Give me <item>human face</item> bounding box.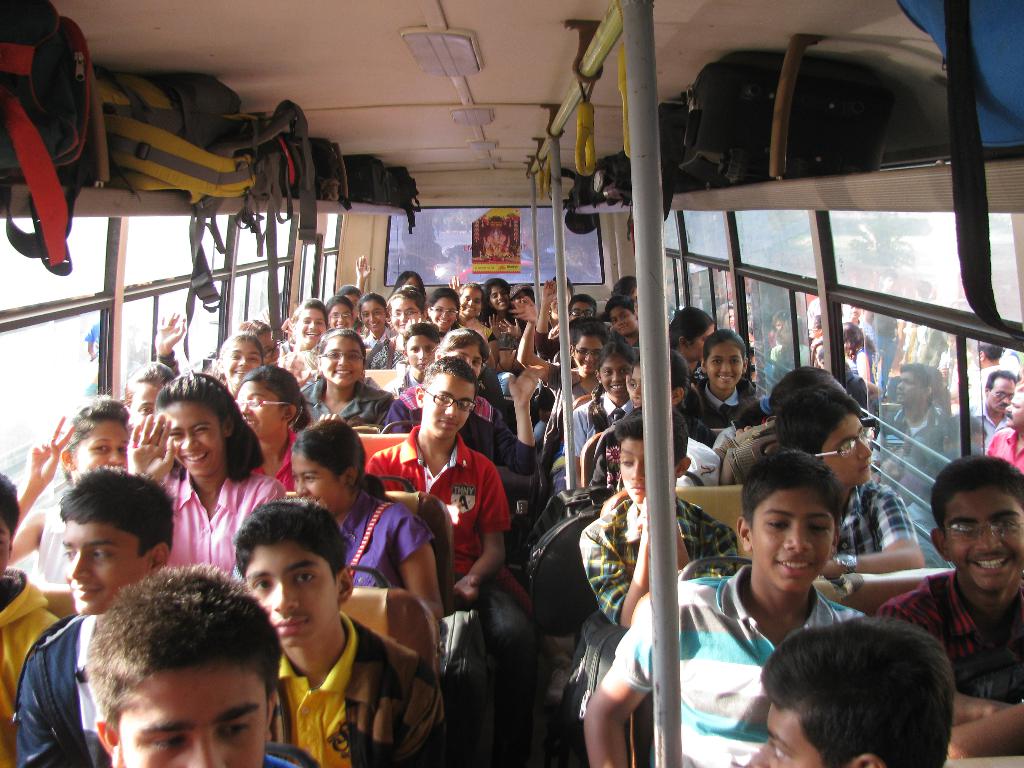
361/300/386/331.
